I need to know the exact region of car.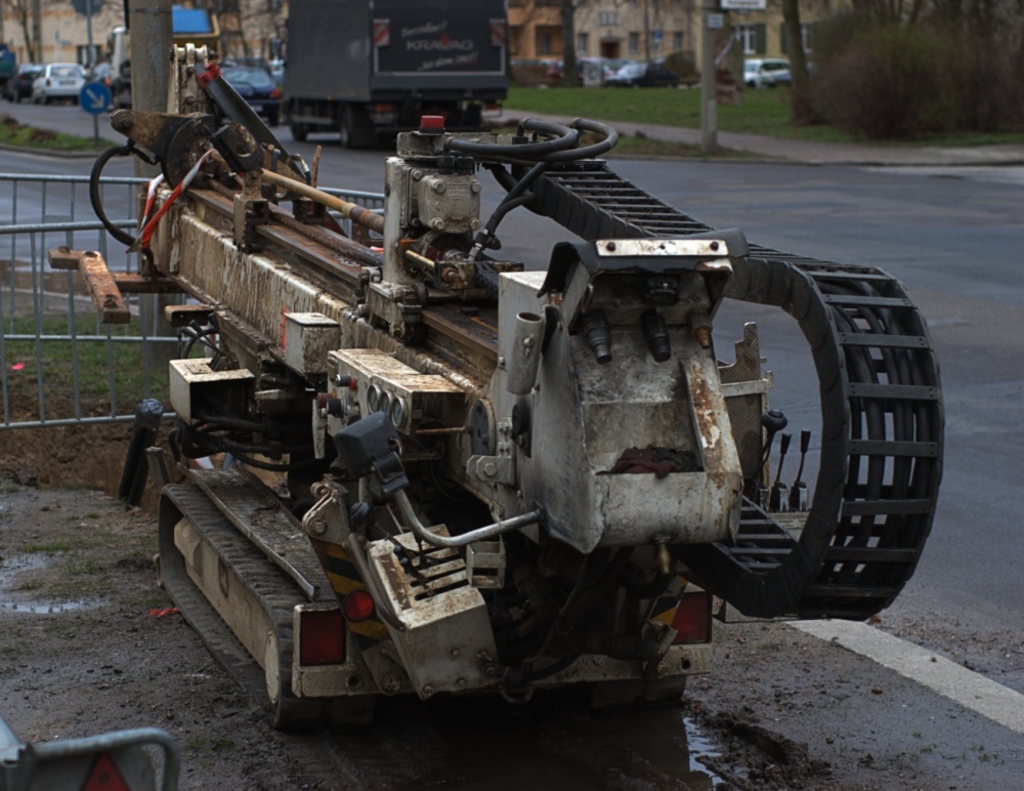
Region: region(3, 60, 42, 96).
